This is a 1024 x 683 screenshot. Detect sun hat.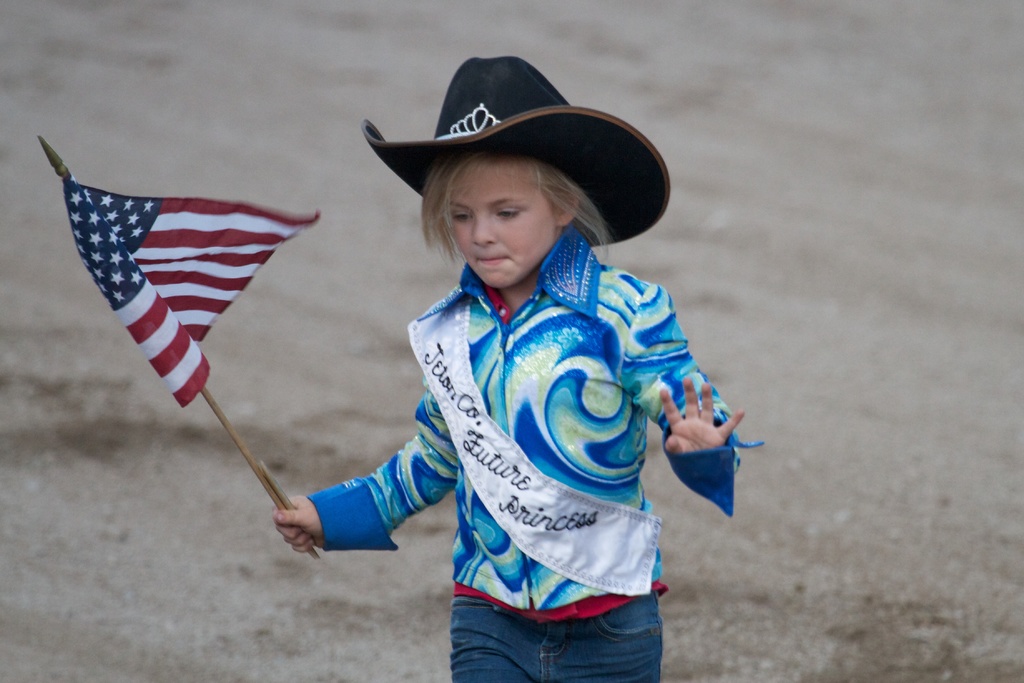
pyautogui.locateOnScreen(359, 49, 675, 257).
